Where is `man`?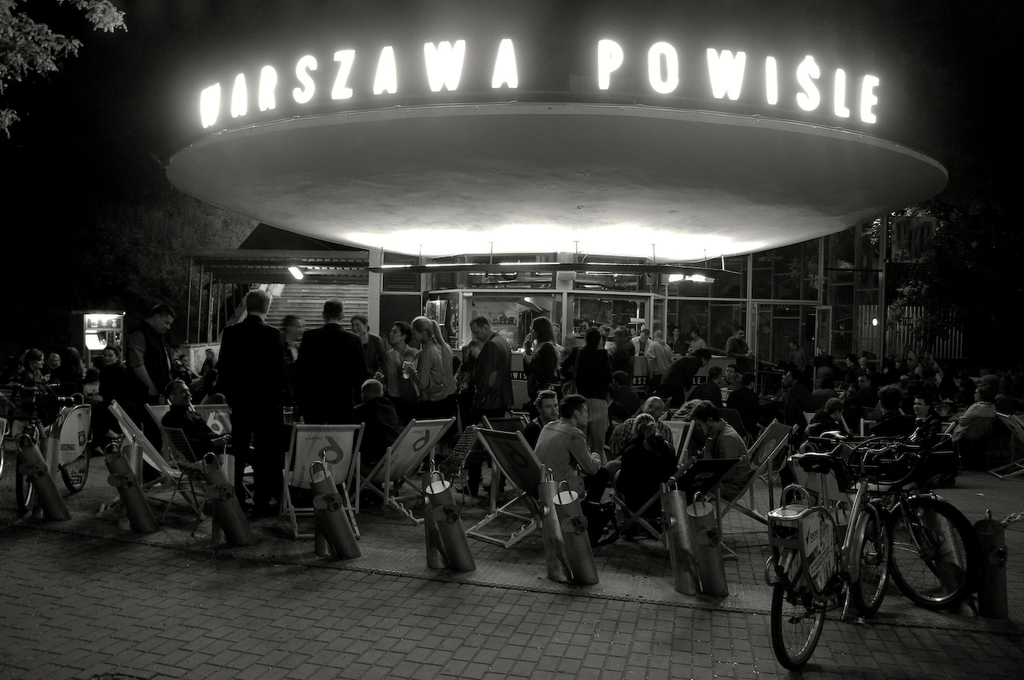
[left=858, top=375, right=878, bottom=420].
